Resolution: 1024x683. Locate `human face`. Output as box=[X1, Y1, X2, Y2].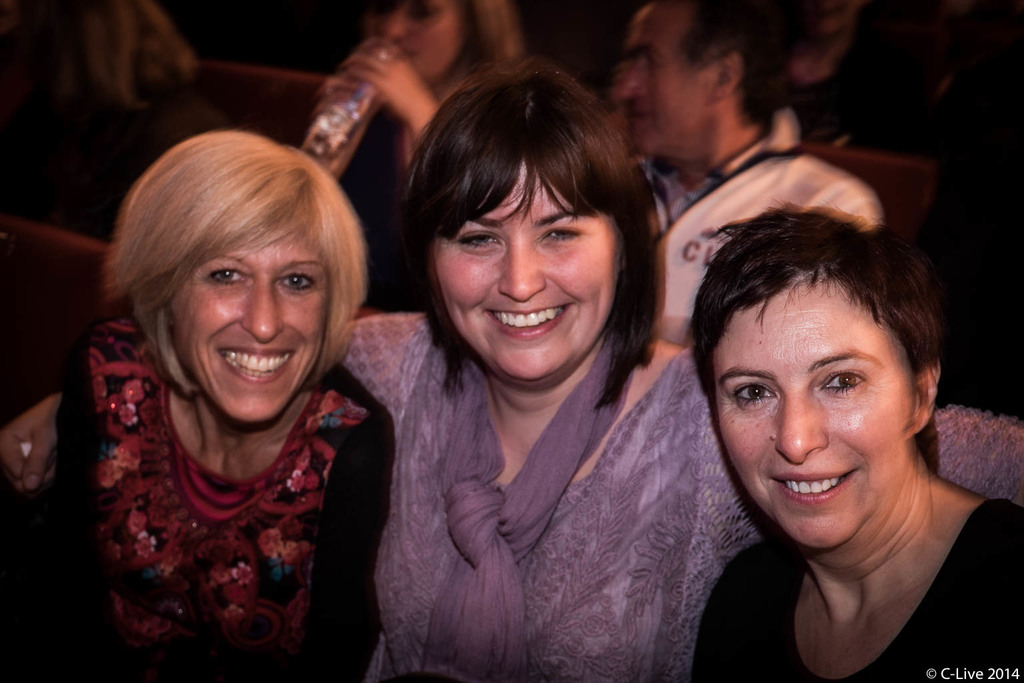
box=[714, 285, 900, 551].
